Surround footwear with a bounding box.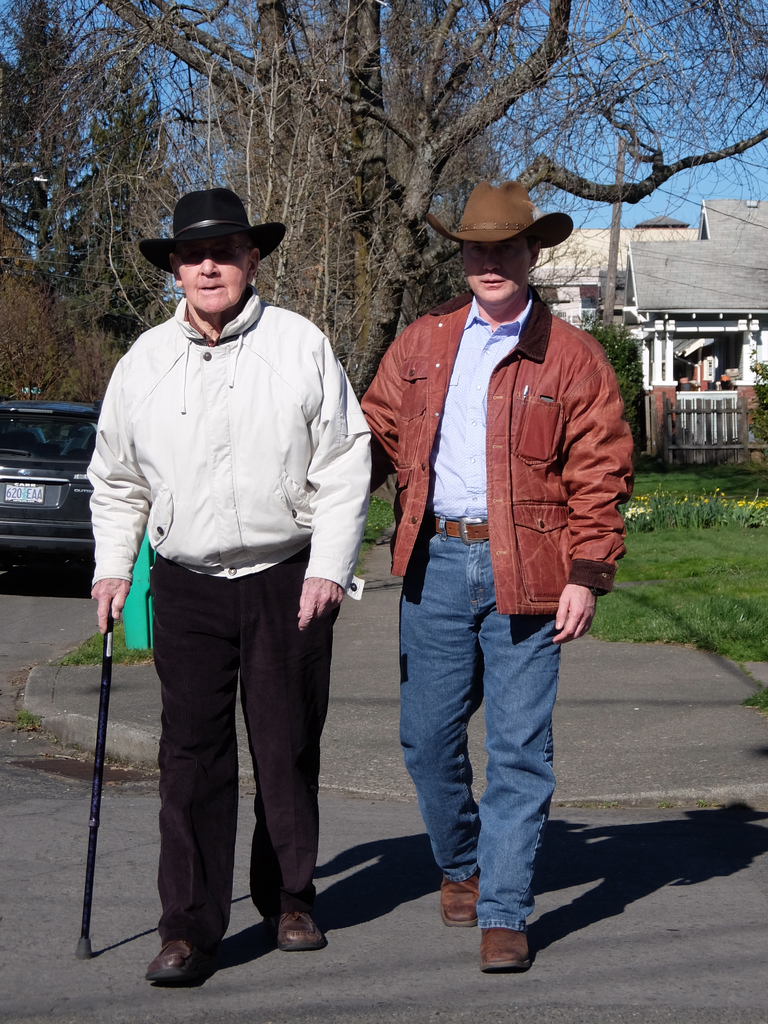
BBox(471, 902, 550, 977).
